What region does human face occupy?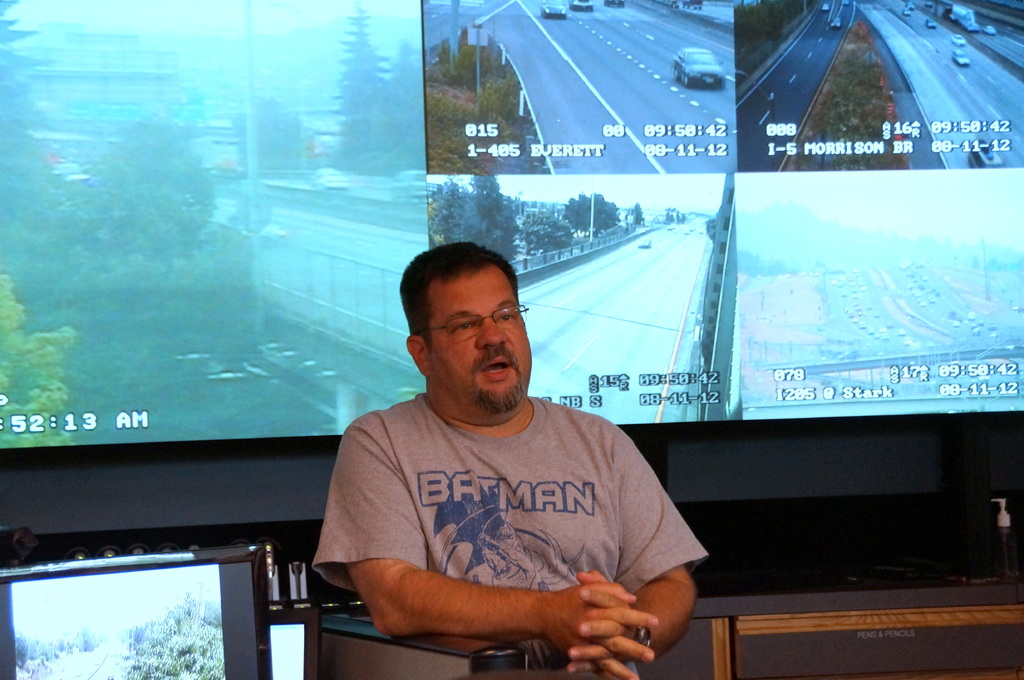
region(413, 261, 532, 407).
